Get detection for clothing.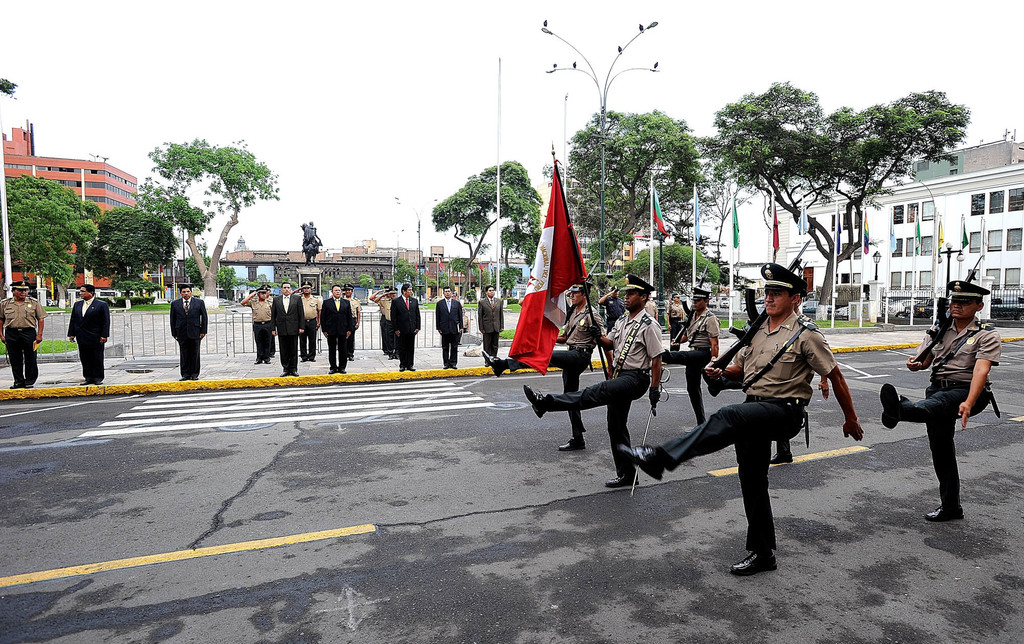
Detection: [377, 295, 391, 358].
